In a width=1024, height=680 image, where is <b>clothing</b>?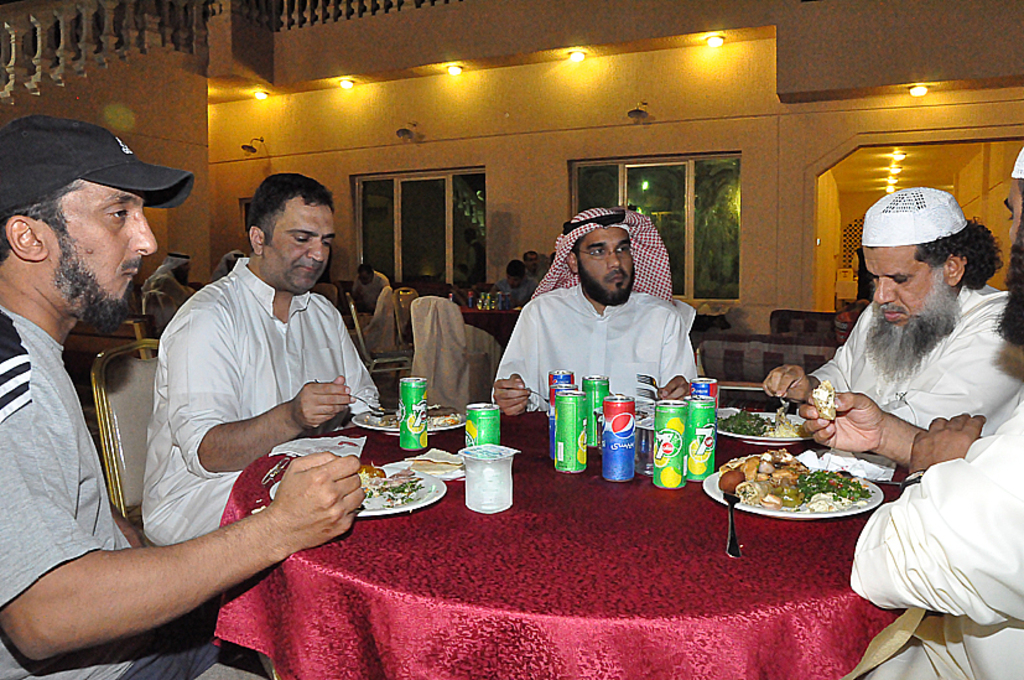
{"x1": 139, "y1": 254, "x2": 379, "y2": 546}.
